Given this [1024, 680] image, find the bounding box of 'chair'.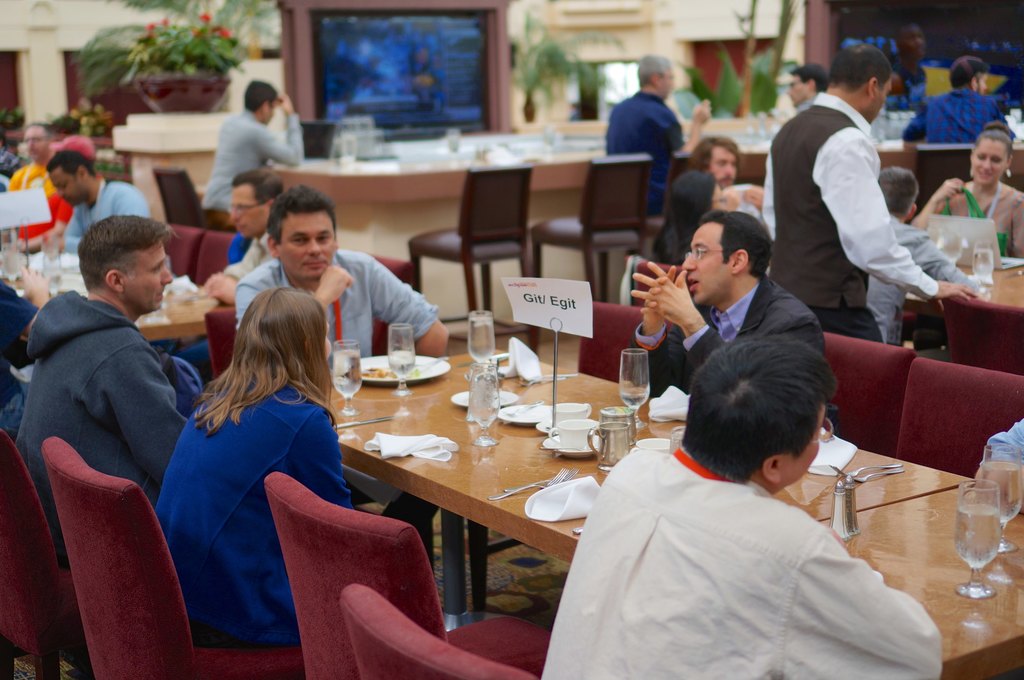
(338, 580, 540, 679).
